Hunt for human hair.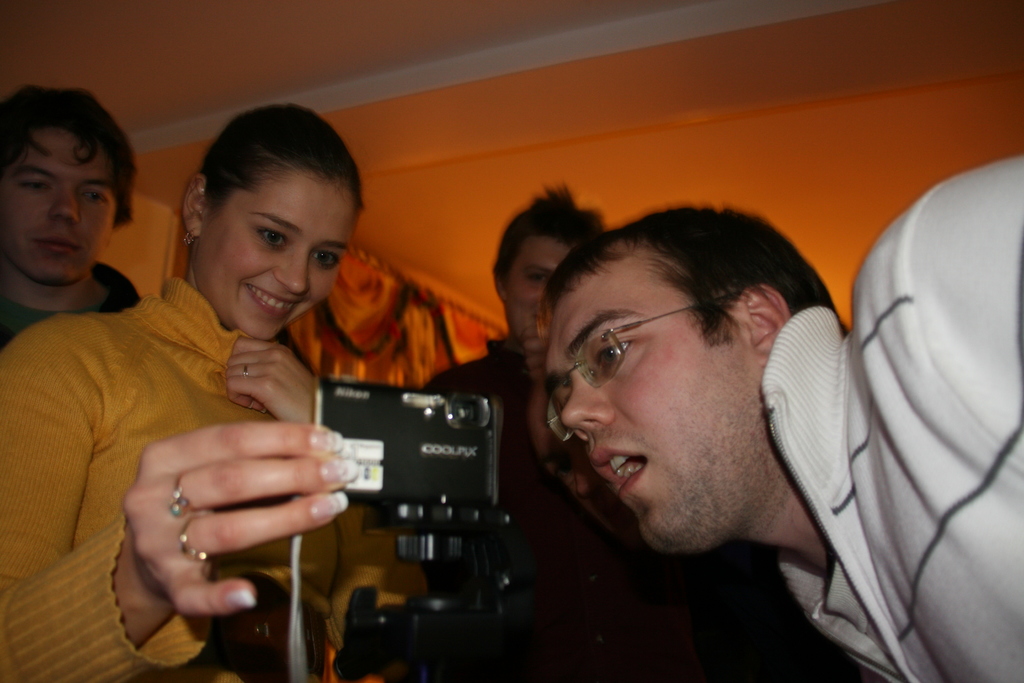
Hunted down at [x1=540, y1=200, x2=847, y2=337].
